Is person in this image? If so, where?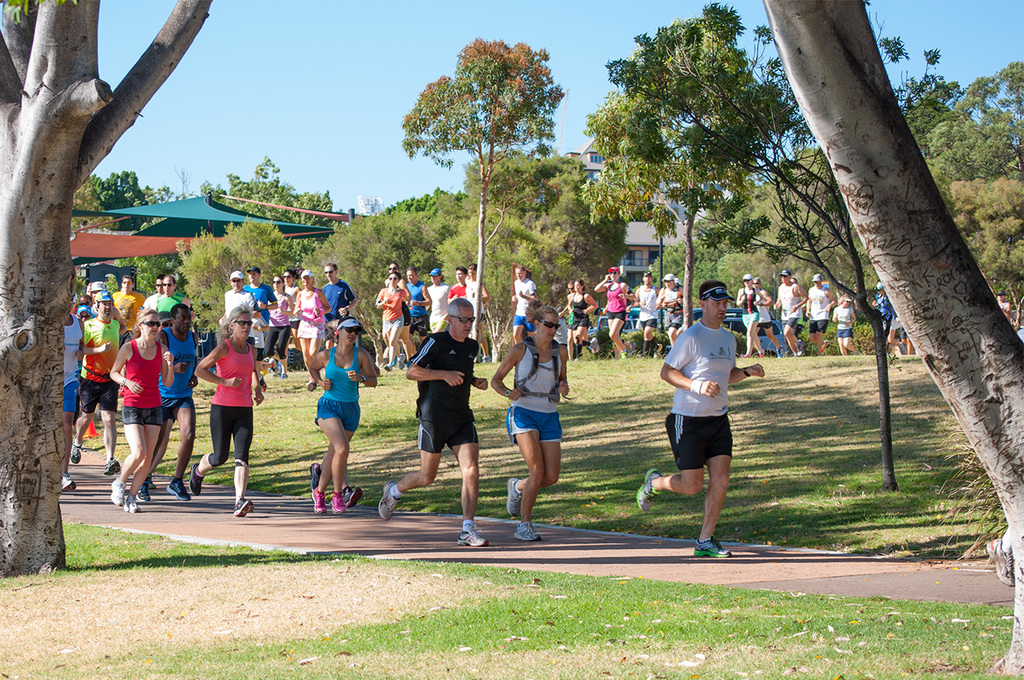
Yes, at {"x1": 659, "y1": 264, "x2": 683, "y2": 350}.
